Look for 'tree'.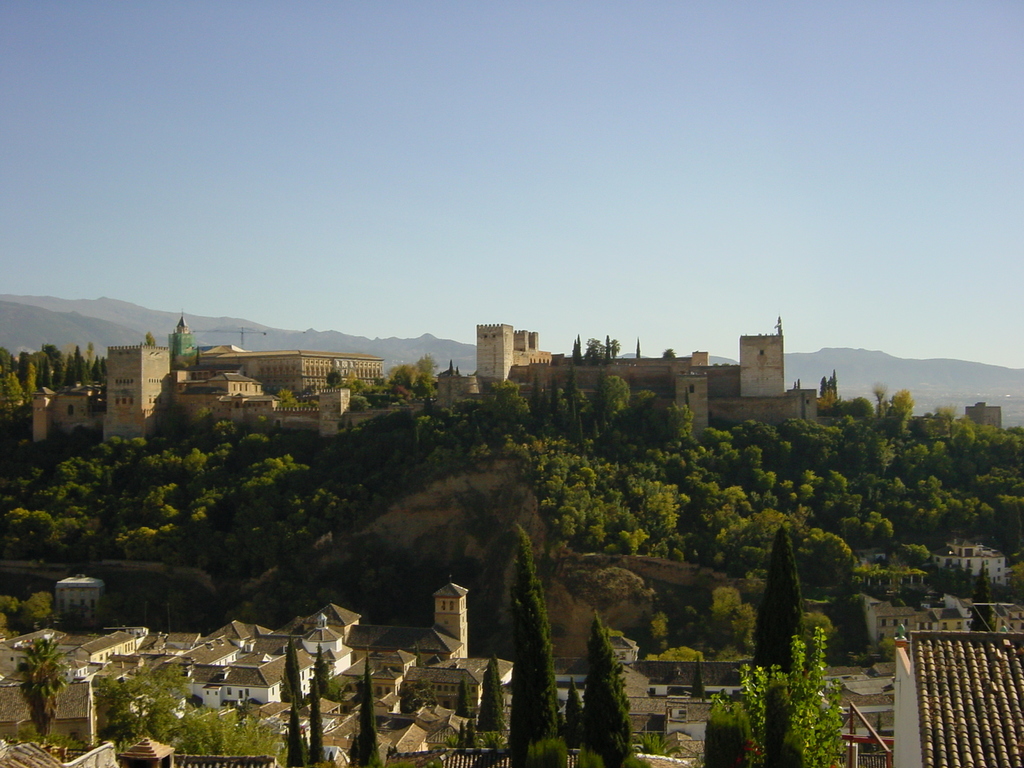
Found: rect(499, 520, 568, 767).
